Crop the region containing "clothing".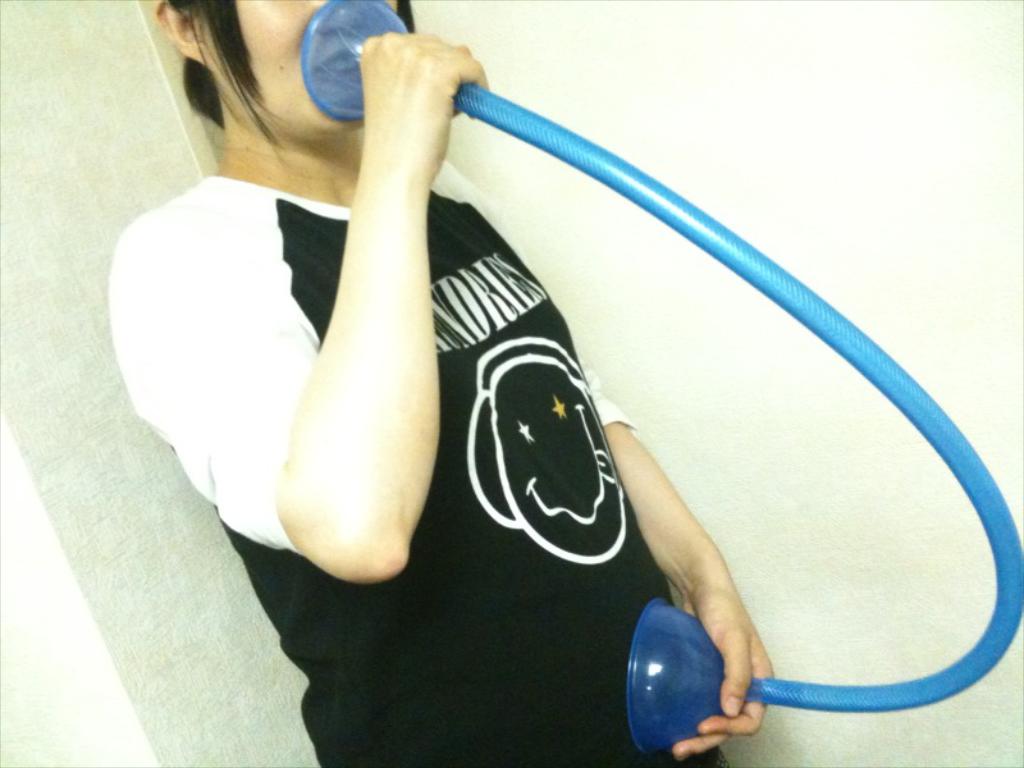
Crop region: Rect(170, 41, 780, 726).
